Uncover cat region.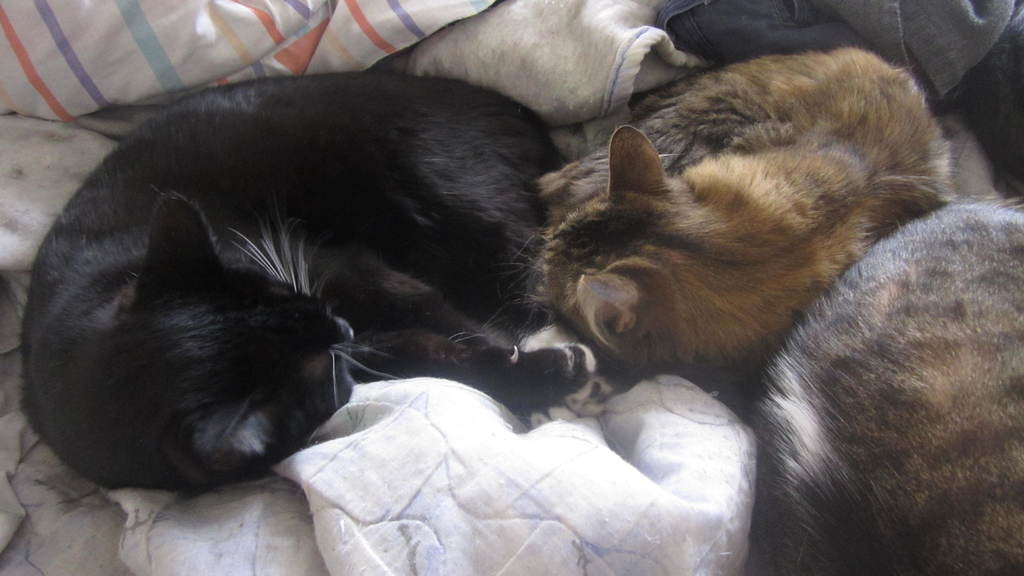
Uncovered: (left=744, top=189, right=1023, bottom=575).
